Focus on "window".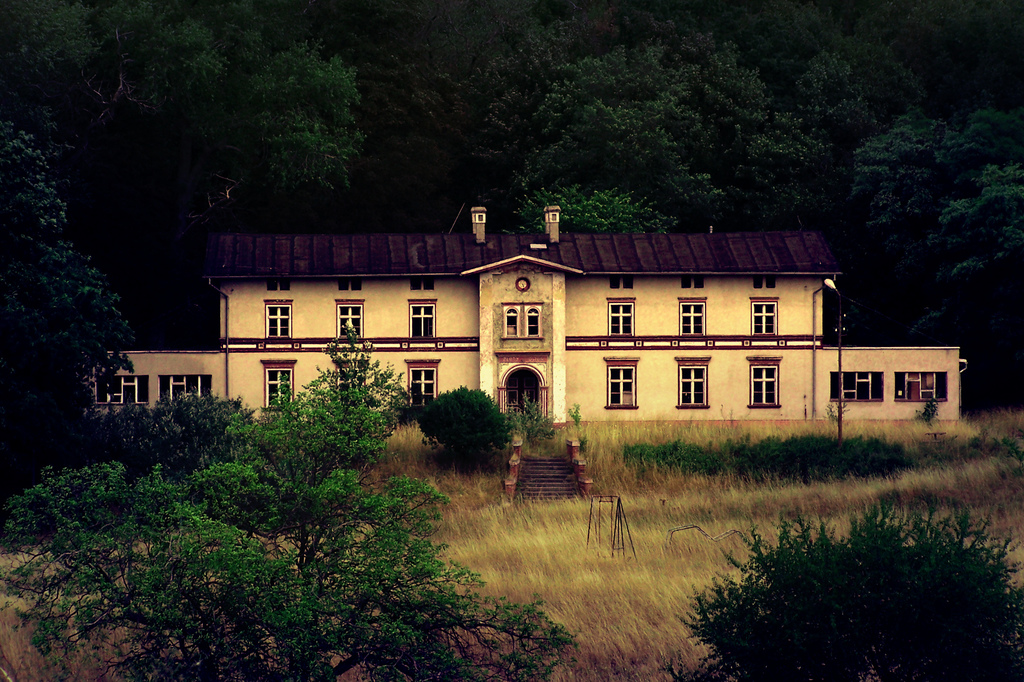
Focused at 256 358 297 408.
